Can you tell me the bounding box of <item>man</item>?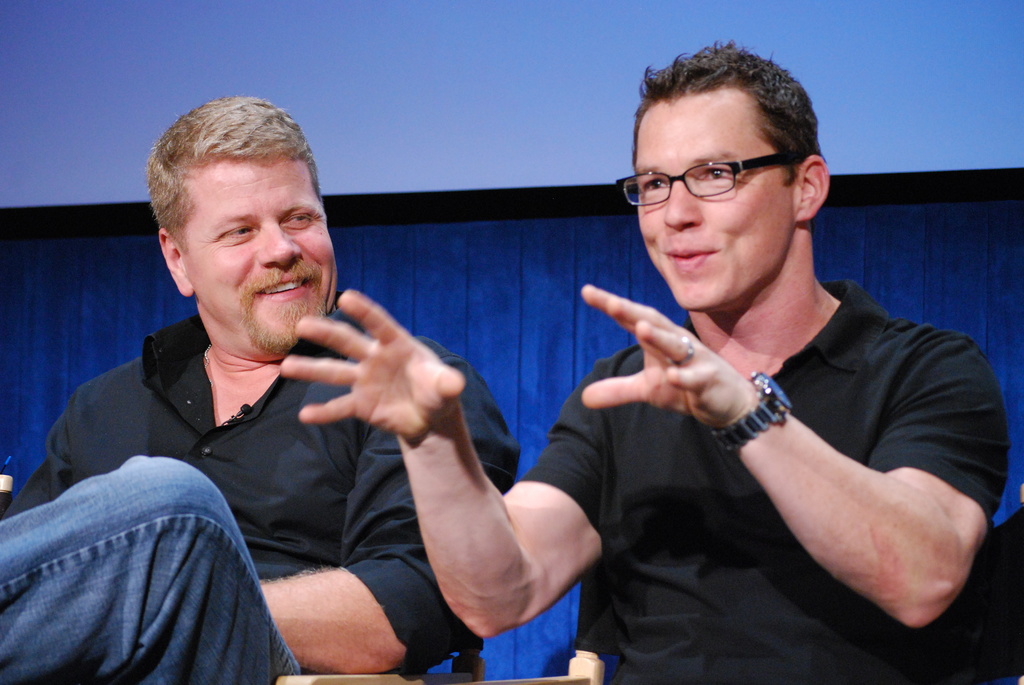
pyautogui.locateOnScreen(280, 39, 1008, 684).
